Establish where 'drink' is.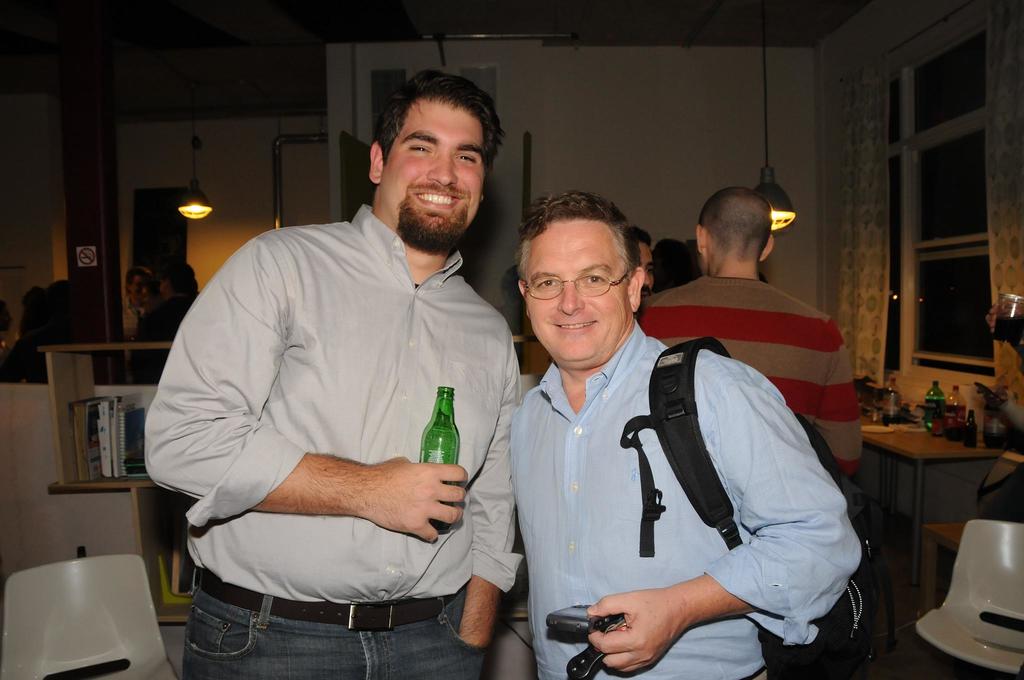
Established at [x1=927, y1=391, x2=947, y2=429].
